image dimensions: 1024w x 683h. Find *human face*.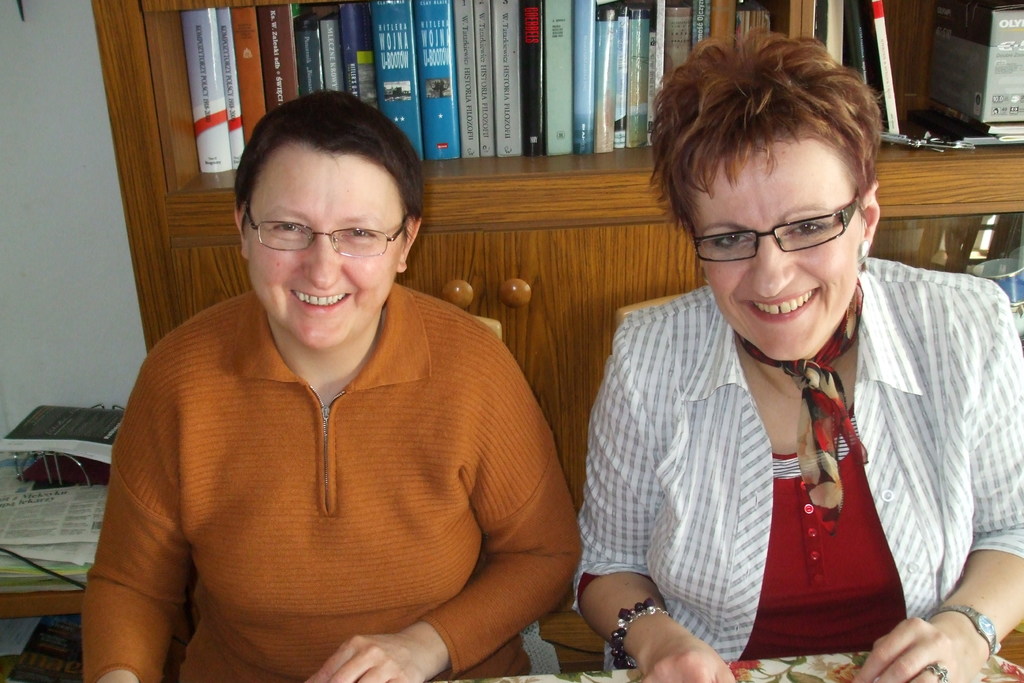
<region>247, 139, 404, 350</region>.
